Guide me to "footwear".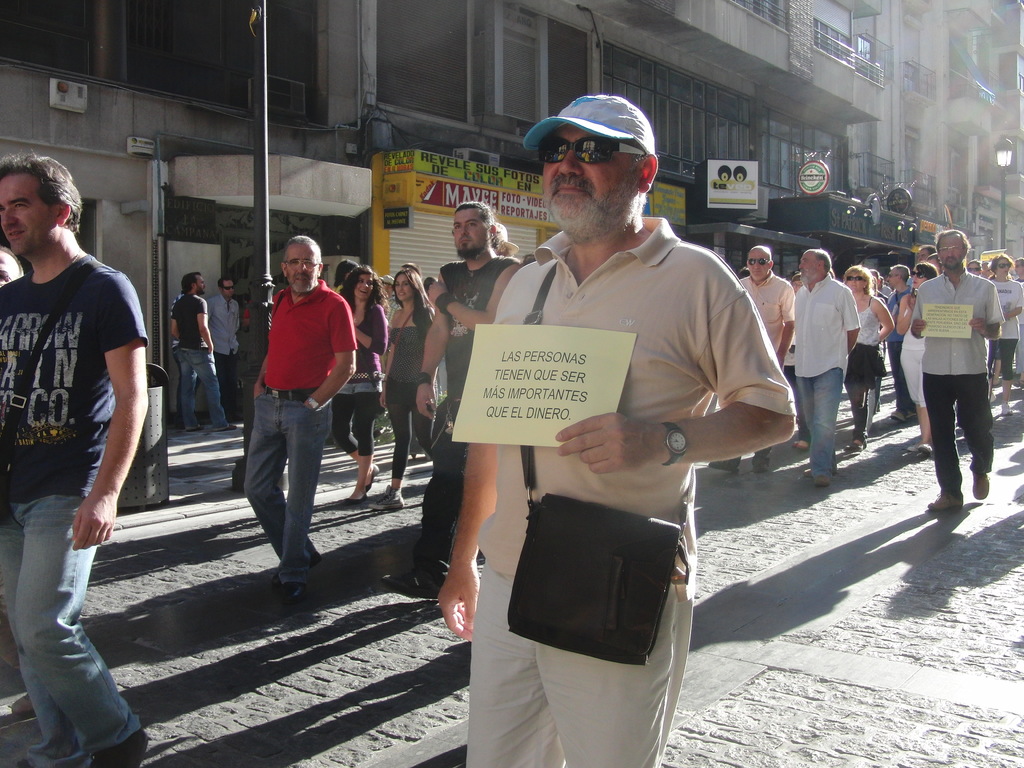
Guidance: x1=932 y1=492 x2=964 y2=508.
